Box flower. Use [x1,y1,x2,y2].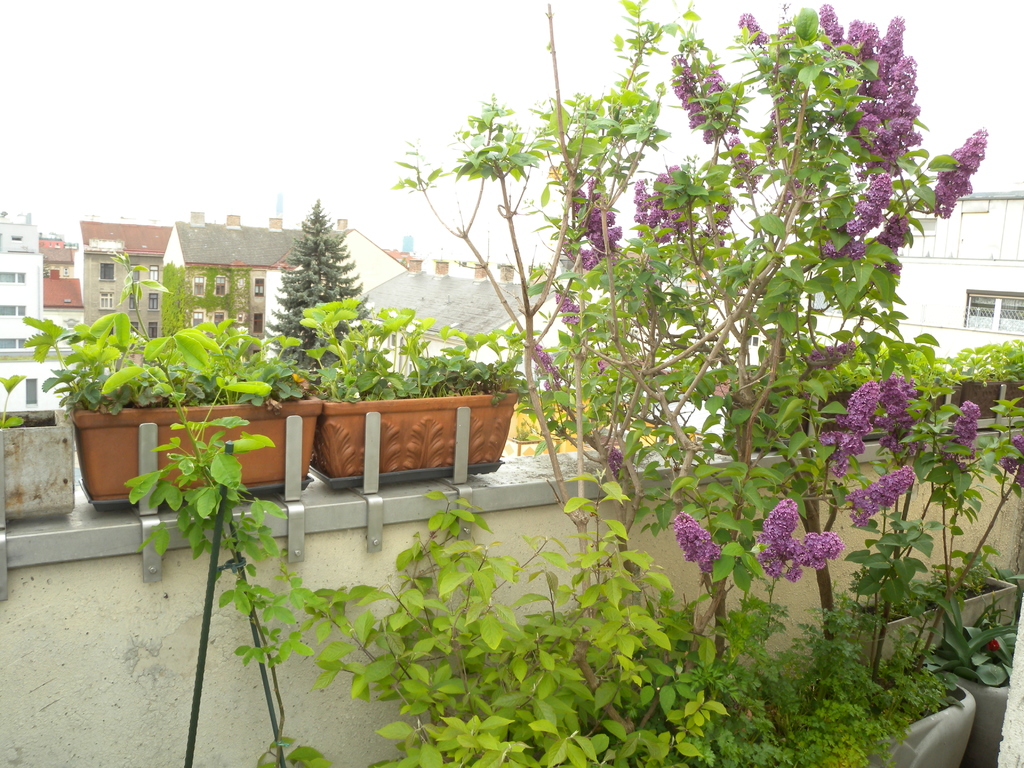
[861,363,908,453].
